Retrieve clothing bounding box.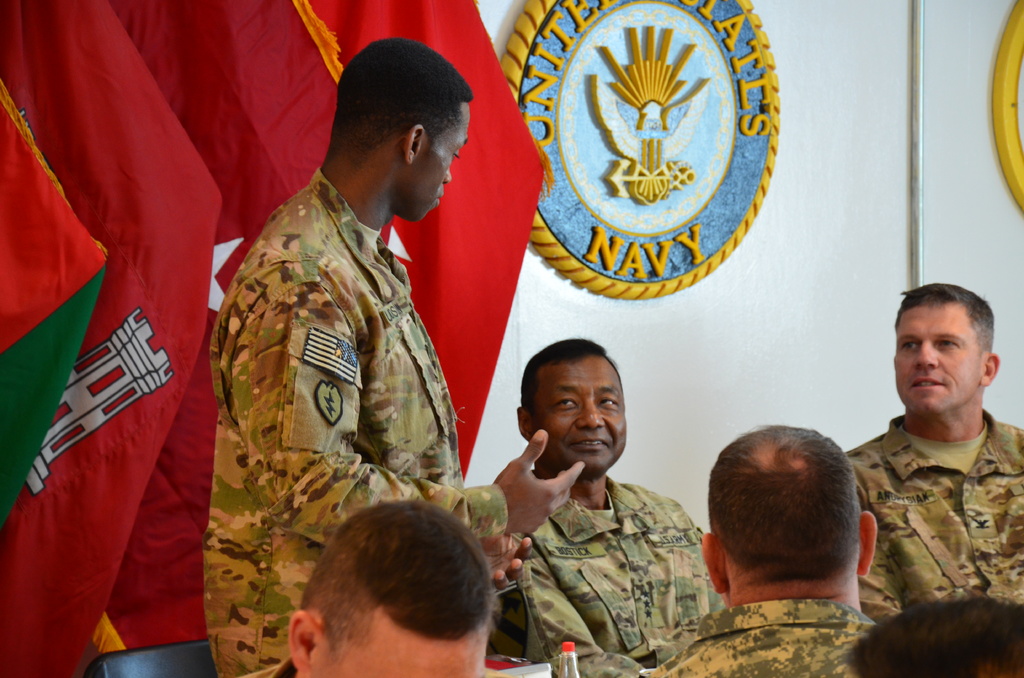
Bounding box: box=[854, 400, 1023, 625].
